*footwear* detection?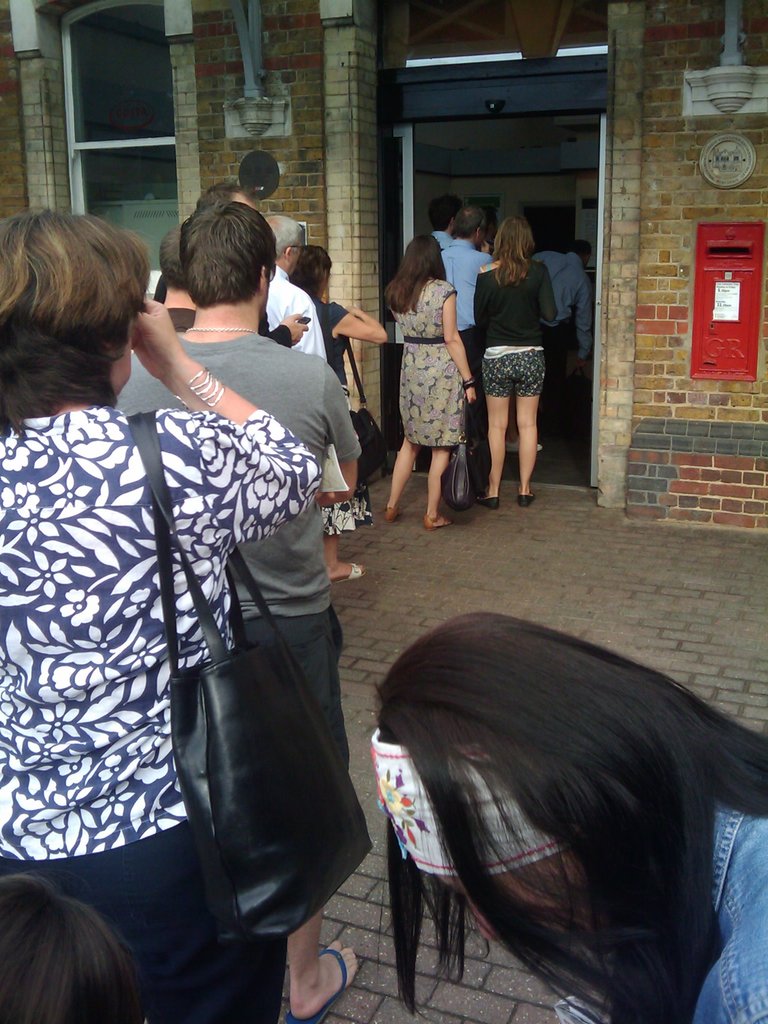
box(277, 942, 360, 1023)
